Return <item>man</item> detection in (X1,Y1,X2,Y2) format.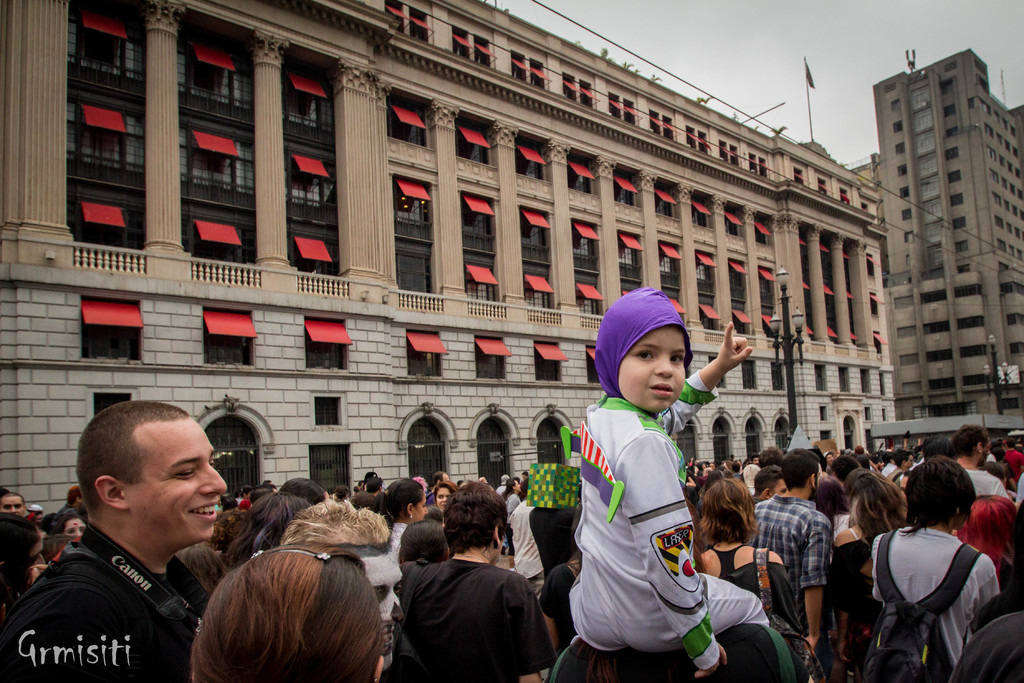
(863,452,1007,682).
